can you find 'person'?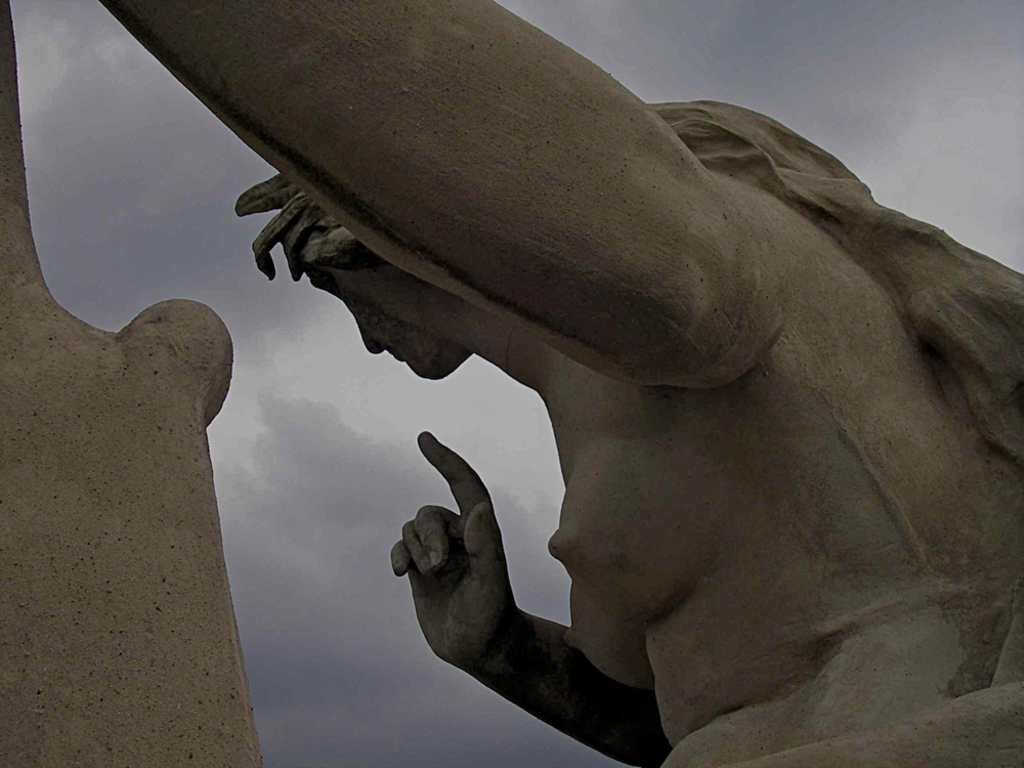
Yes, bounding box: locate(82, 0, 1023, 767).
